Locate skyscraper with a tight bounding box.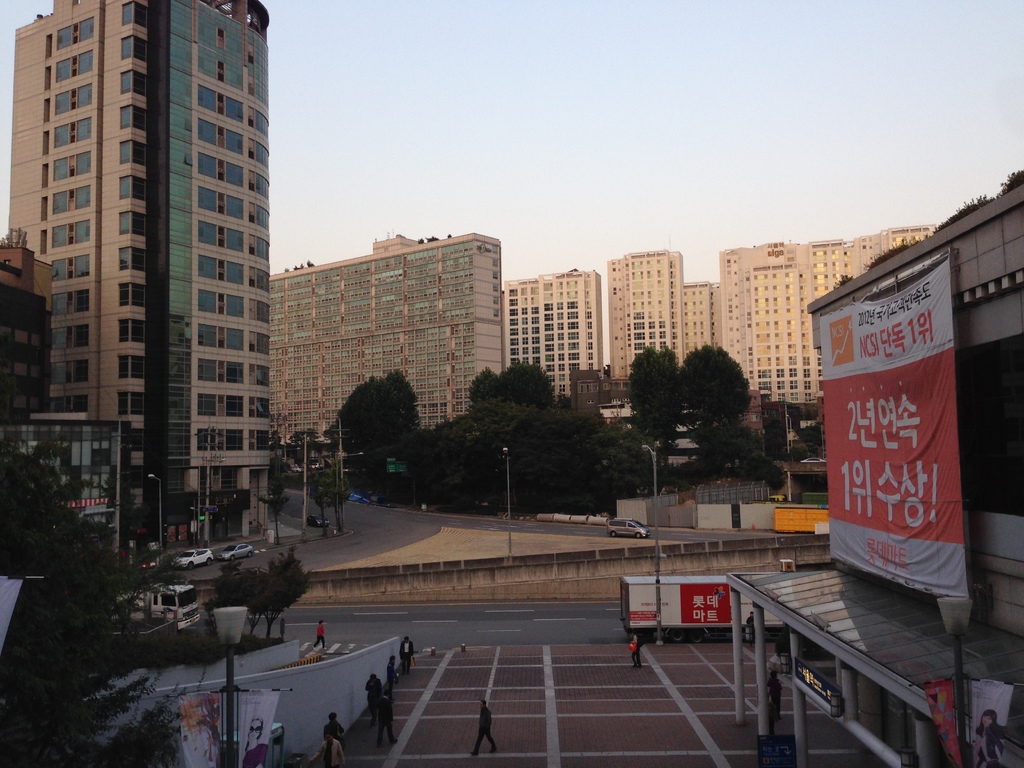
bbox(675, 272, 710, 362).
